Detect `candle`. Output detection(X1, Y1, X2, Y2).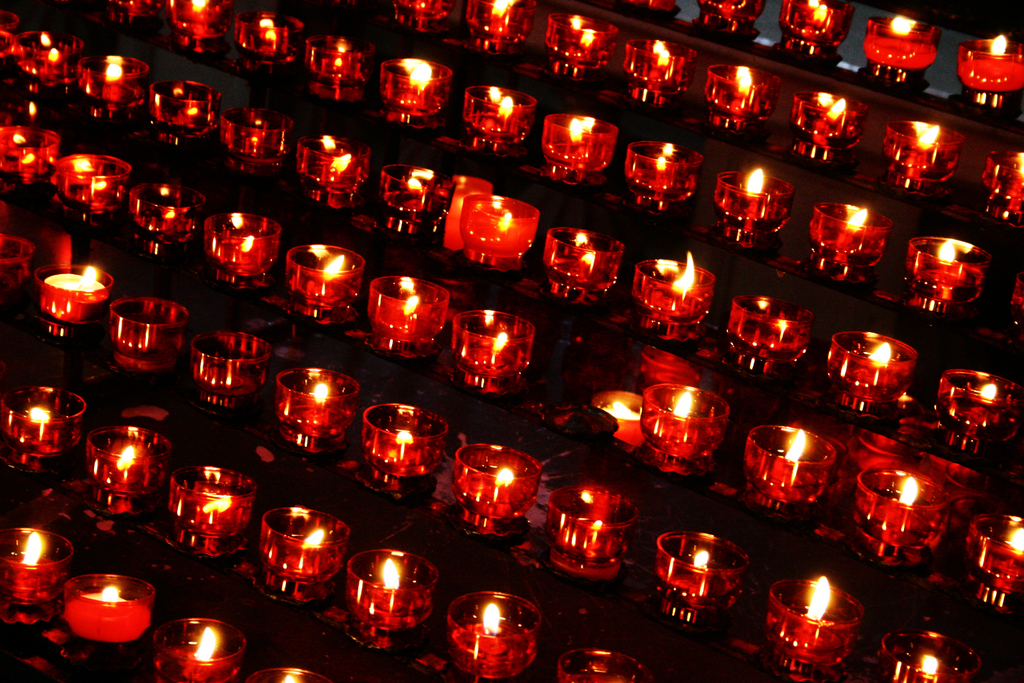
detection(464, 83, 534, 159).
